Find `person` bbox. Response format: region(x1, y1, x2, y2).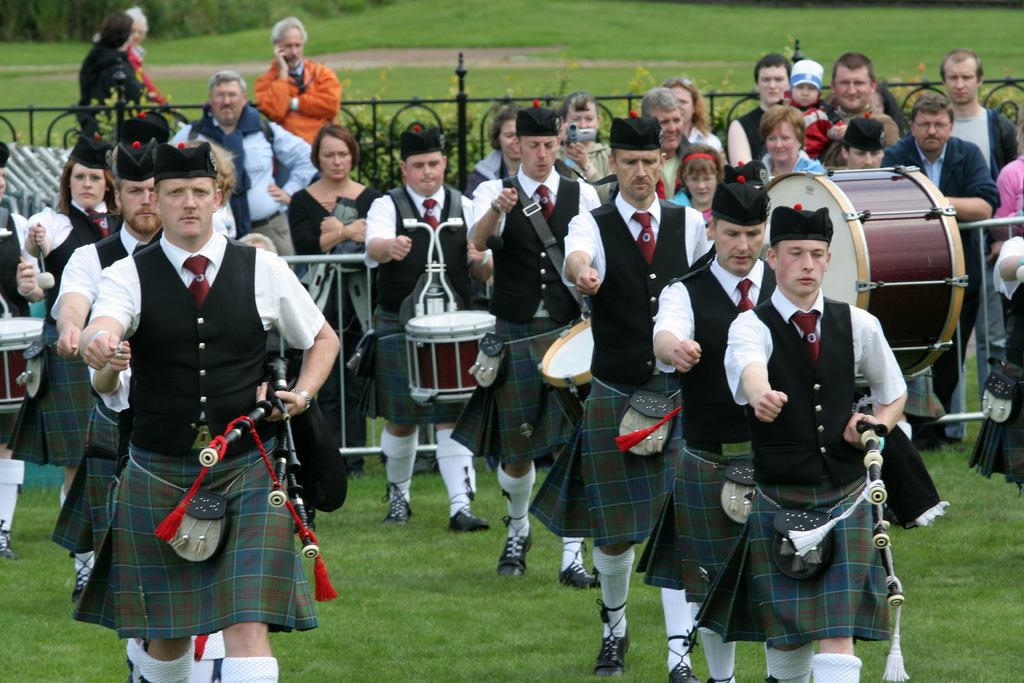
region(364, 121, 488, 531).
